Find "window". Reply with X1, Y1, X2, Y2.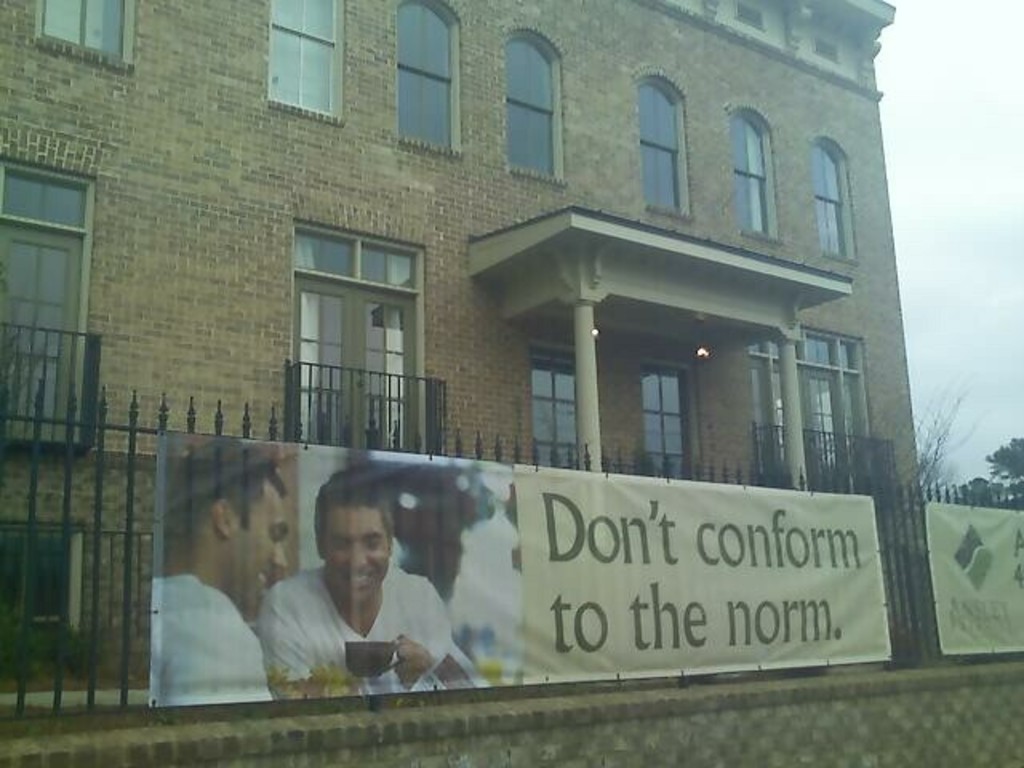
498, 30, 560, 179.
